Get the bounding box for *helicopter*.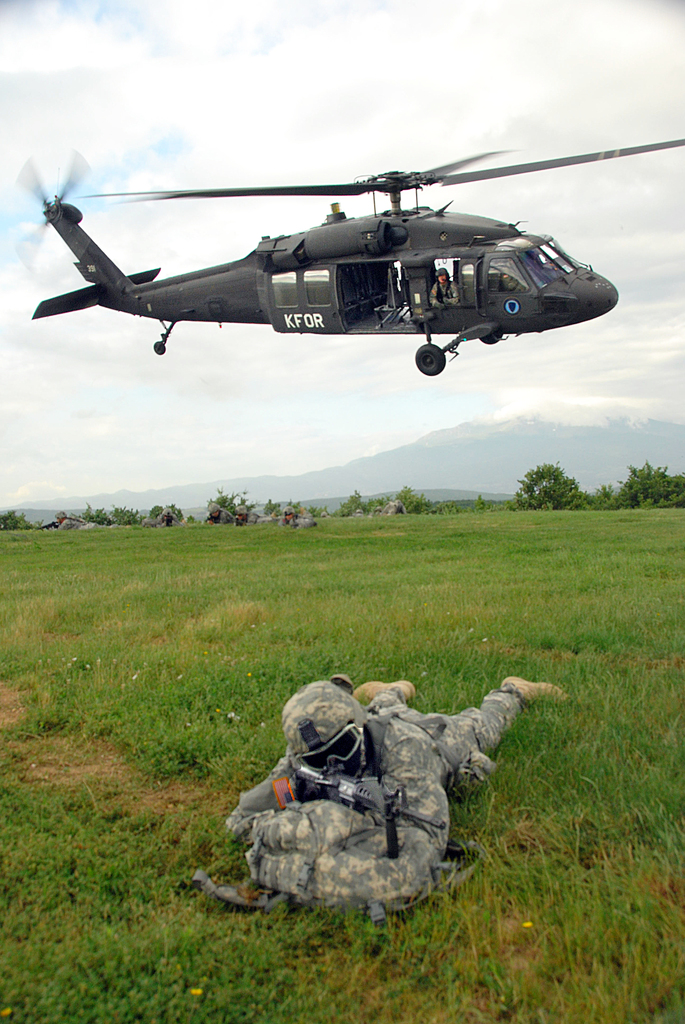
x1=15 y1=134 x2=684 y2=379.
